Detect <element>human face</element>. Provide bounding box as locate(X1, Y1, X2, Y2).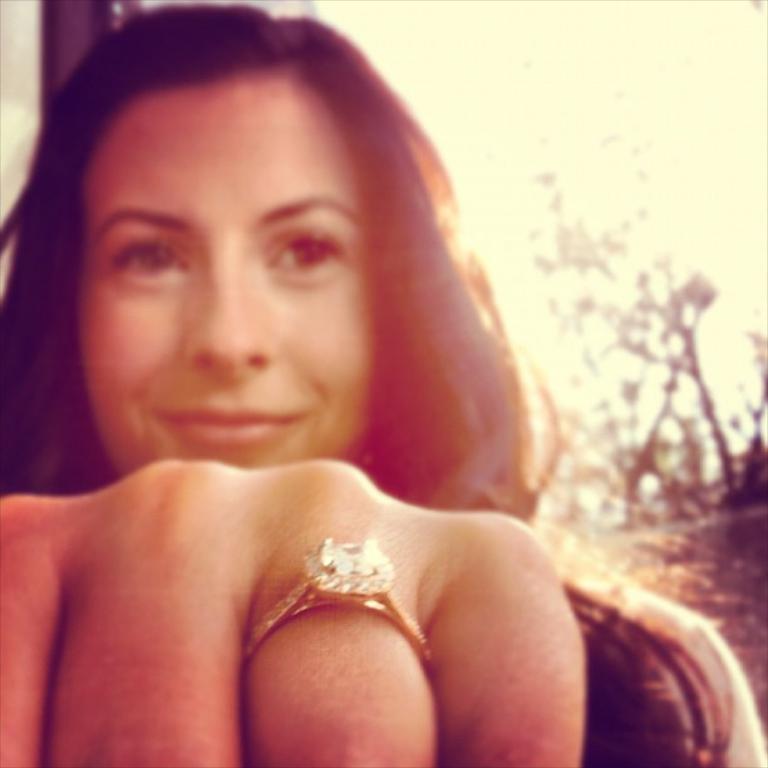
locate(80, 74, 375, 483).
